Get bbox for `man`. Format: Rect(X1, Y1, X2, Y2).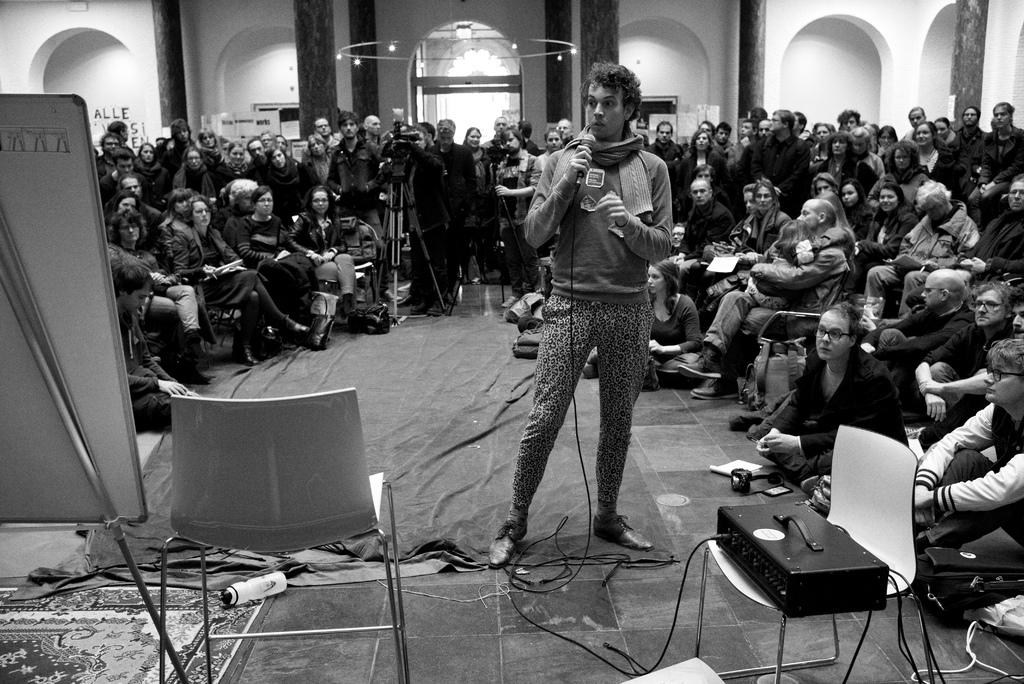
Rect(757, 121, 767, 137).
